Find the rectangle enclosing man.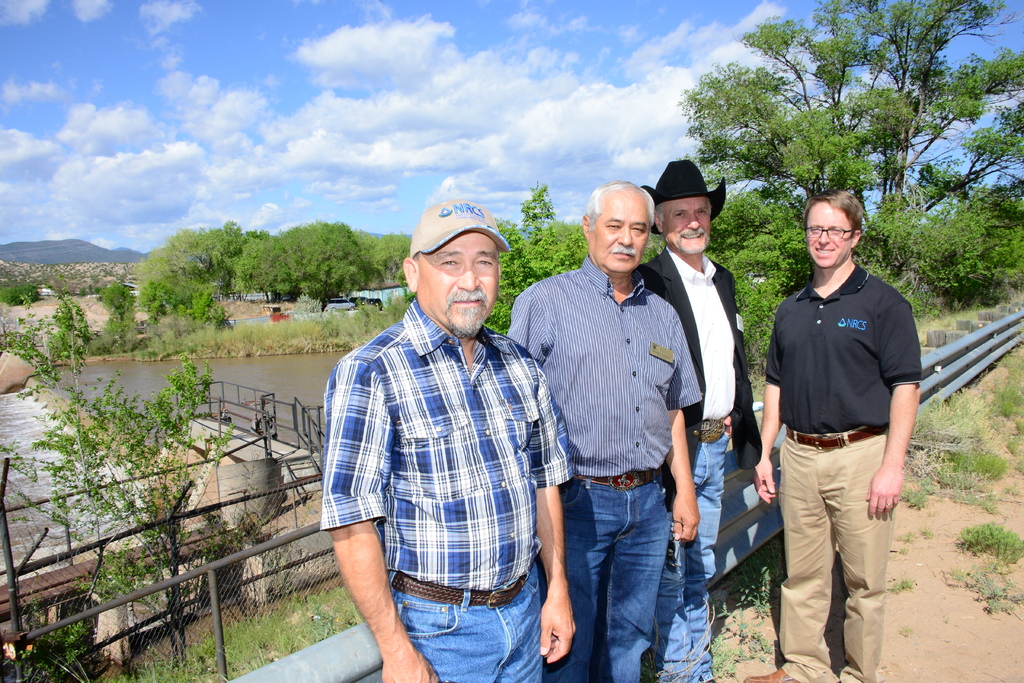
bbox=(635, 158, 764, 682).
